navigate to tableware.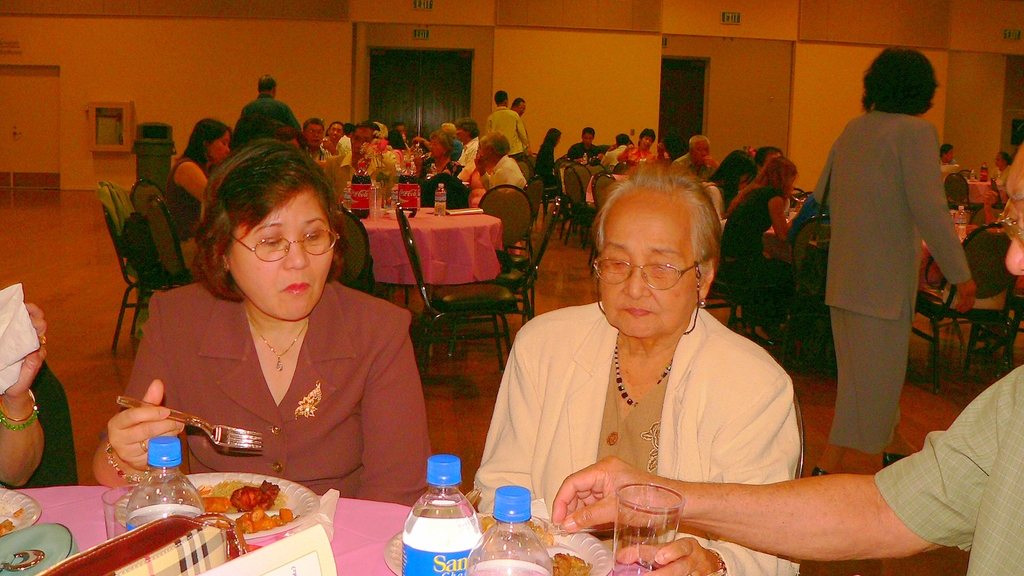
Navigation target: 177:472:313:536.
